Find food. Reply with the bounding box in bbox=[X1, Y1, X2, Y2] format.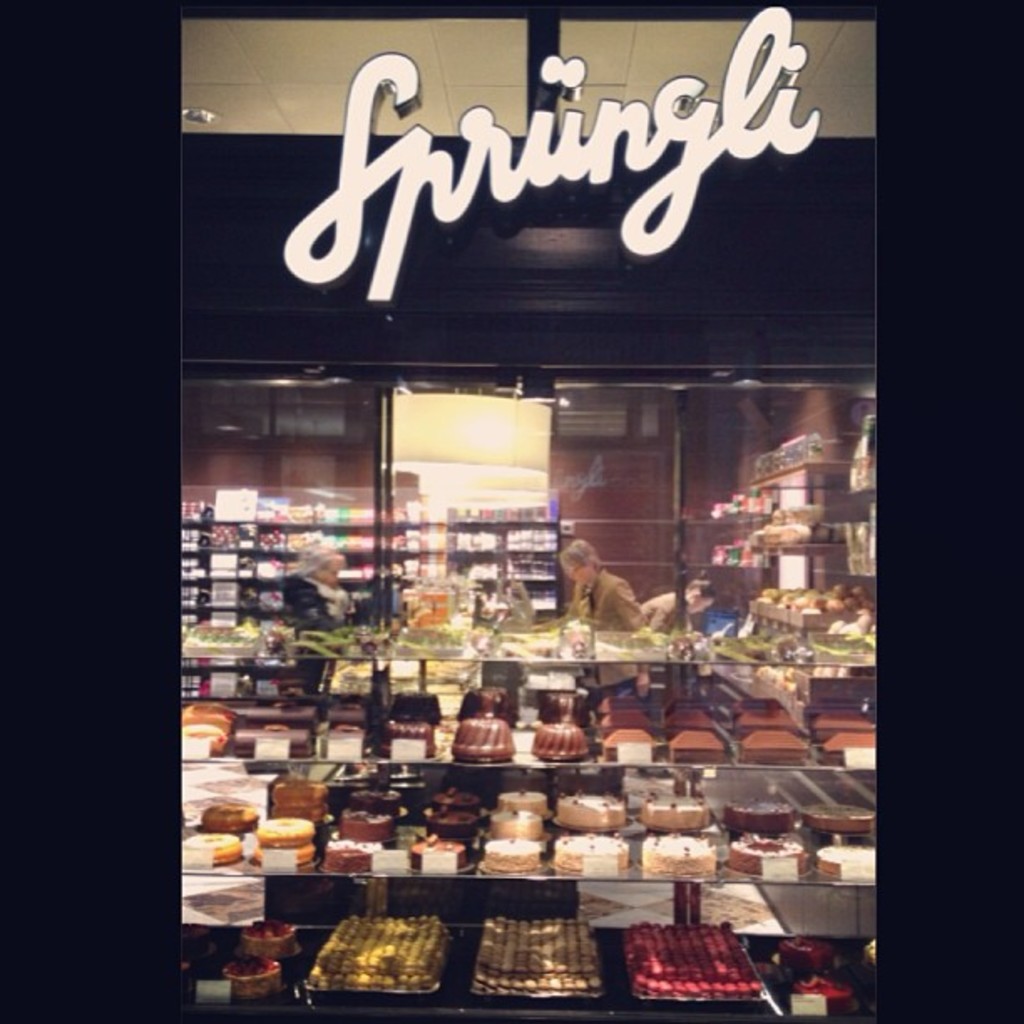
bbox=[392, 619, 463, 656].
